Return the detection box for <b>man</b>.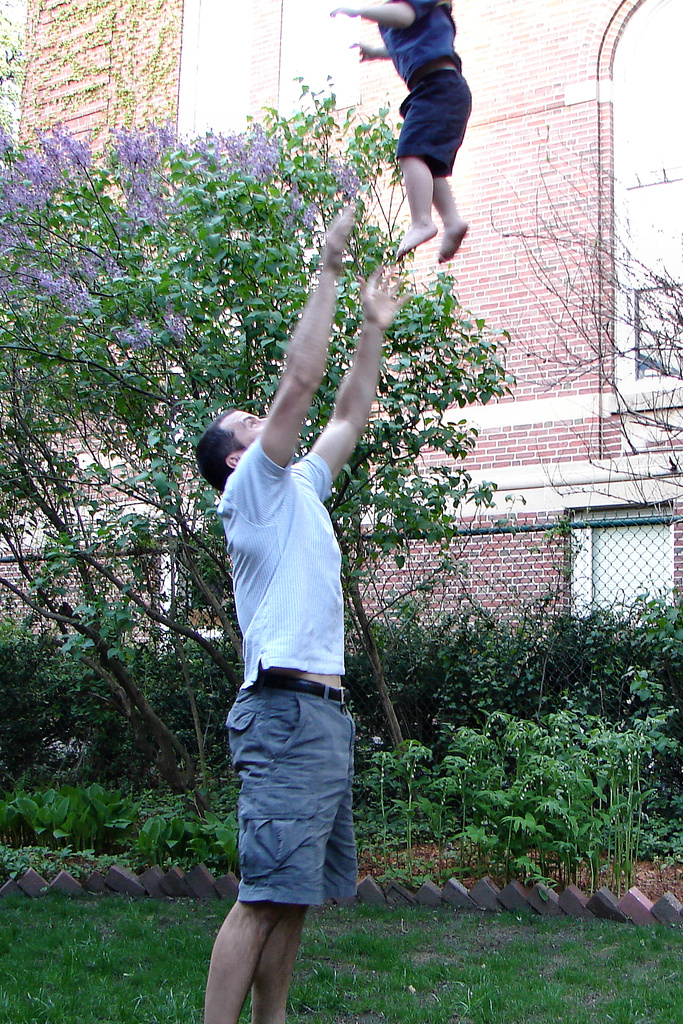
<box>204,309,381,1023</box>.
